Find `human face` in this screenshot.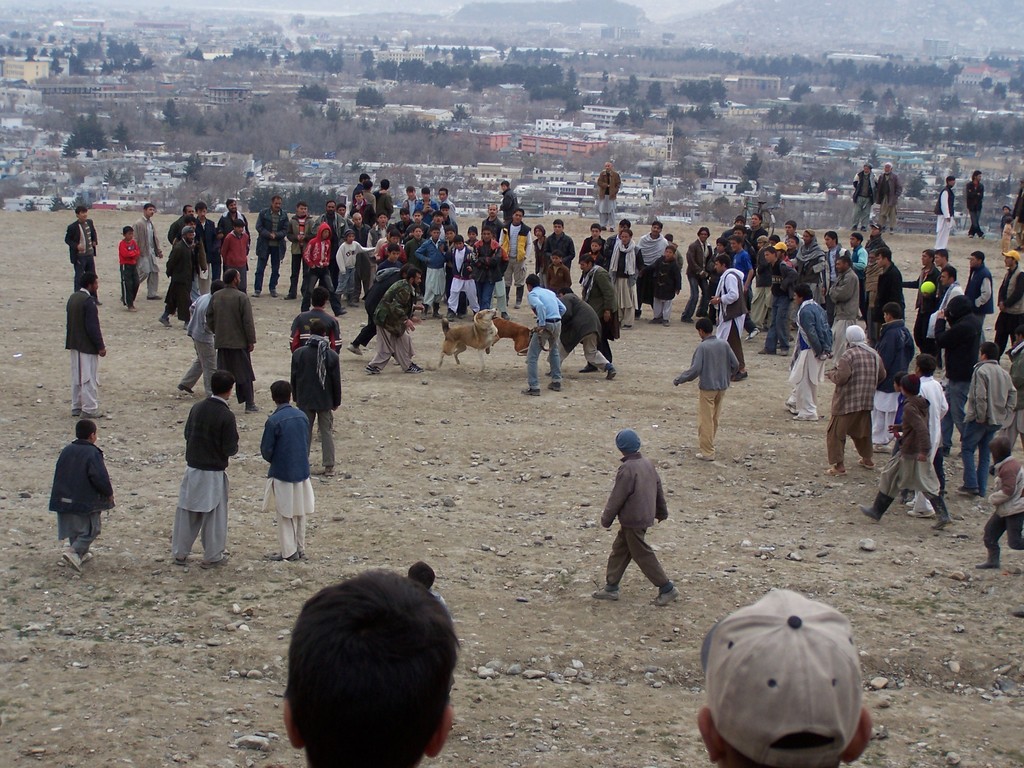
The bounding box for `human face` is 125, 228, 136, 242.
